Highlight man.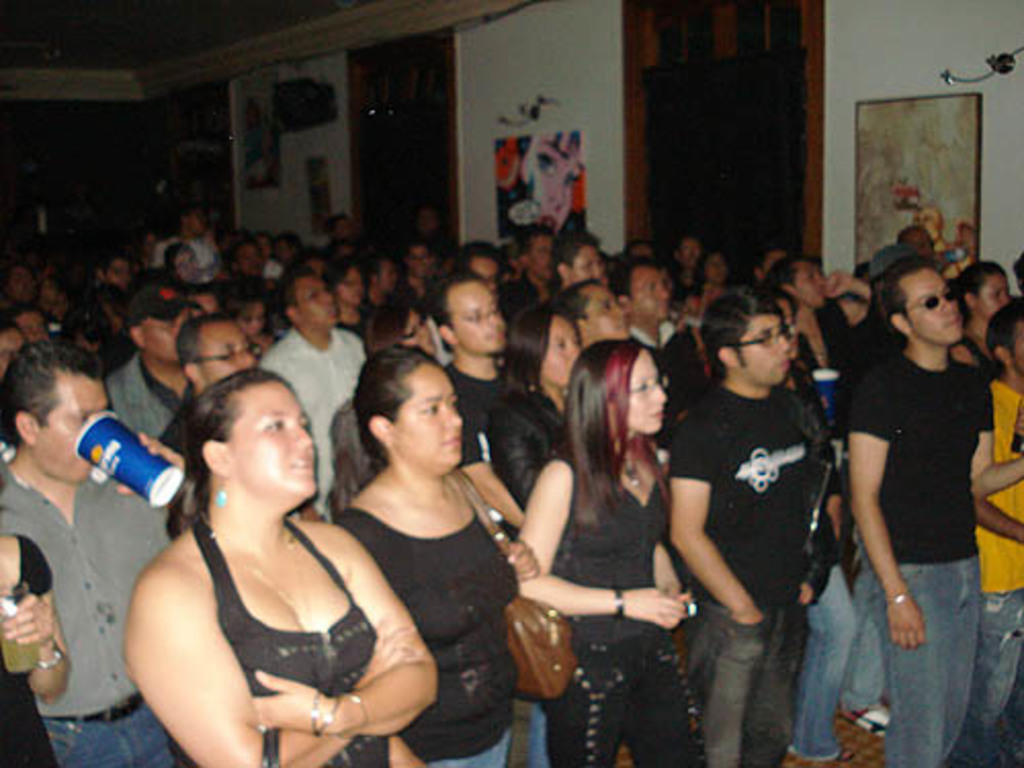
Highlighted region: (left=666, top=283, right=815, bottom=766).
